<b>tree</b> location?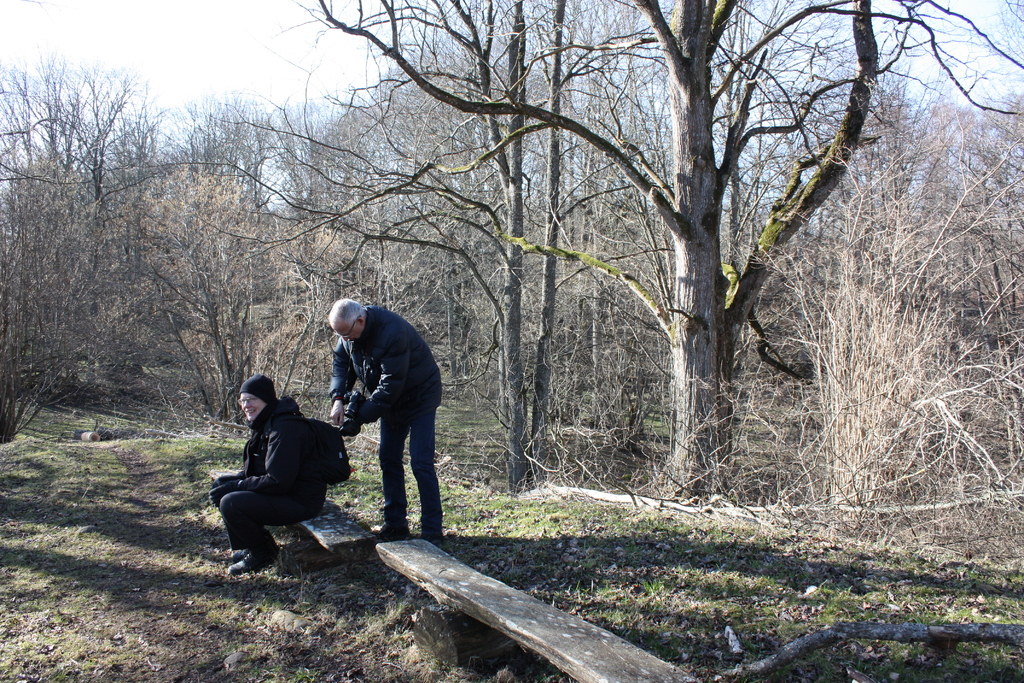
[0,65,177,446]
